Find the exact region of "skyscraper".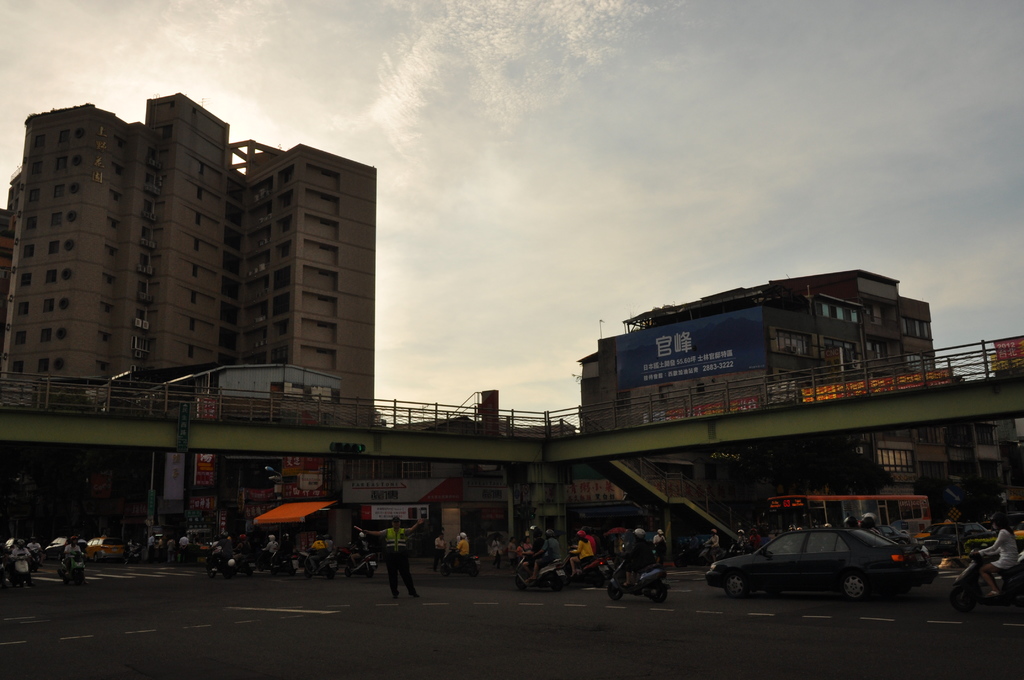
Exact region: locate(0, 90, 385, 394).
